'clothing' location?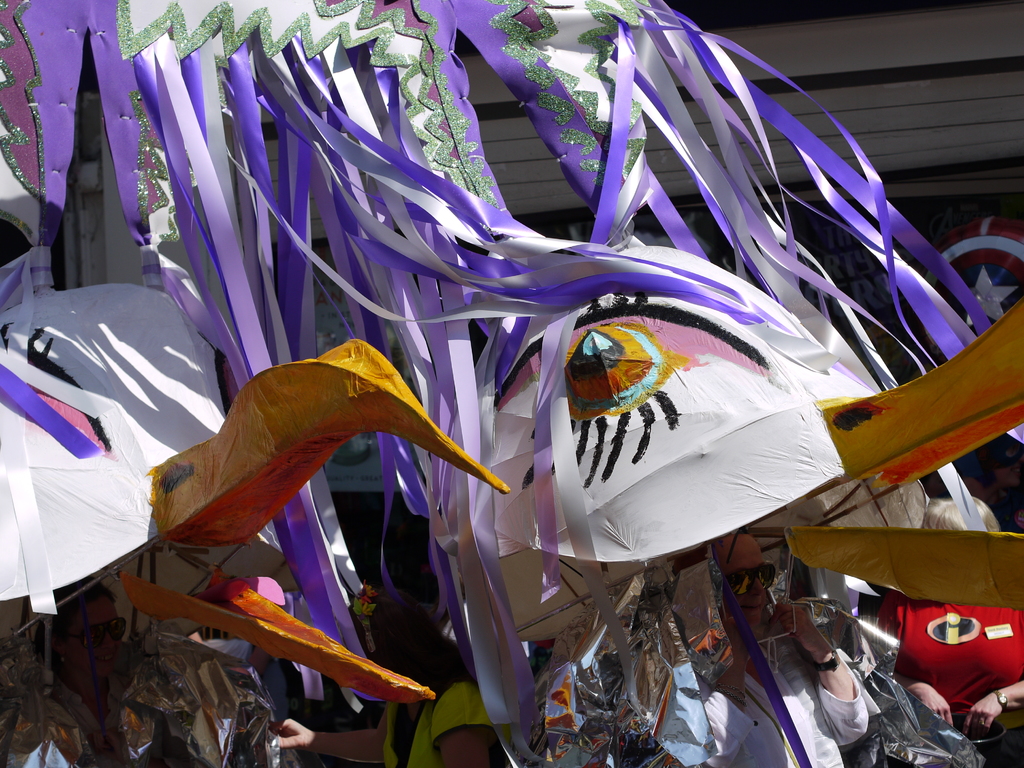
crop(707, 640, 866, 767)
